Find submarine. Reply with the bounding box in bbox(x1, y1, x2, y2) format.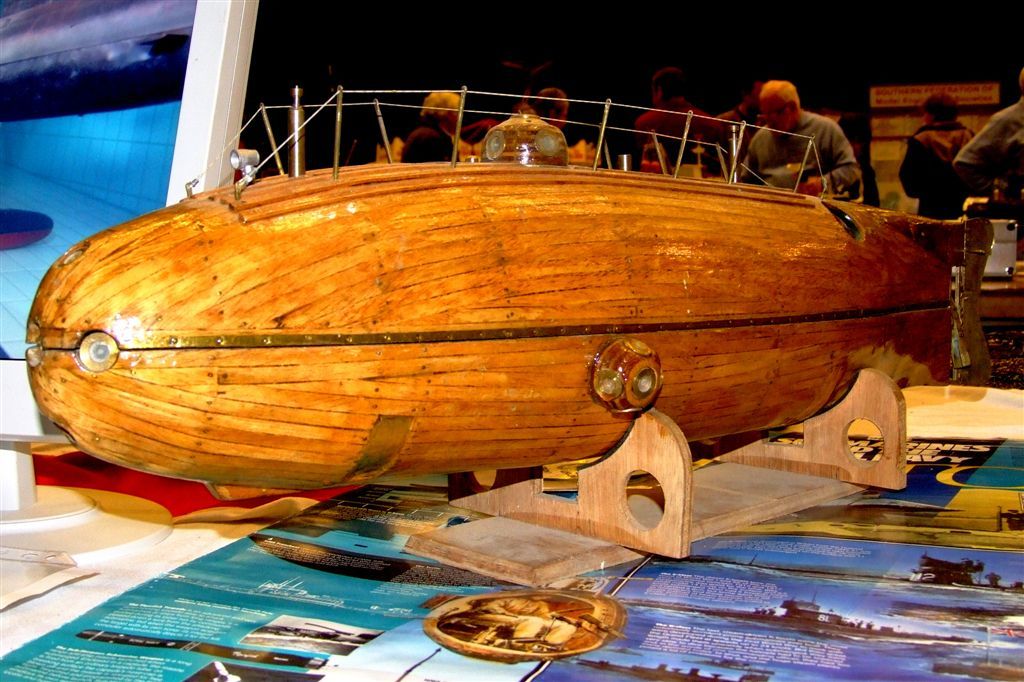
bbox(22, 84, 998, 493).
